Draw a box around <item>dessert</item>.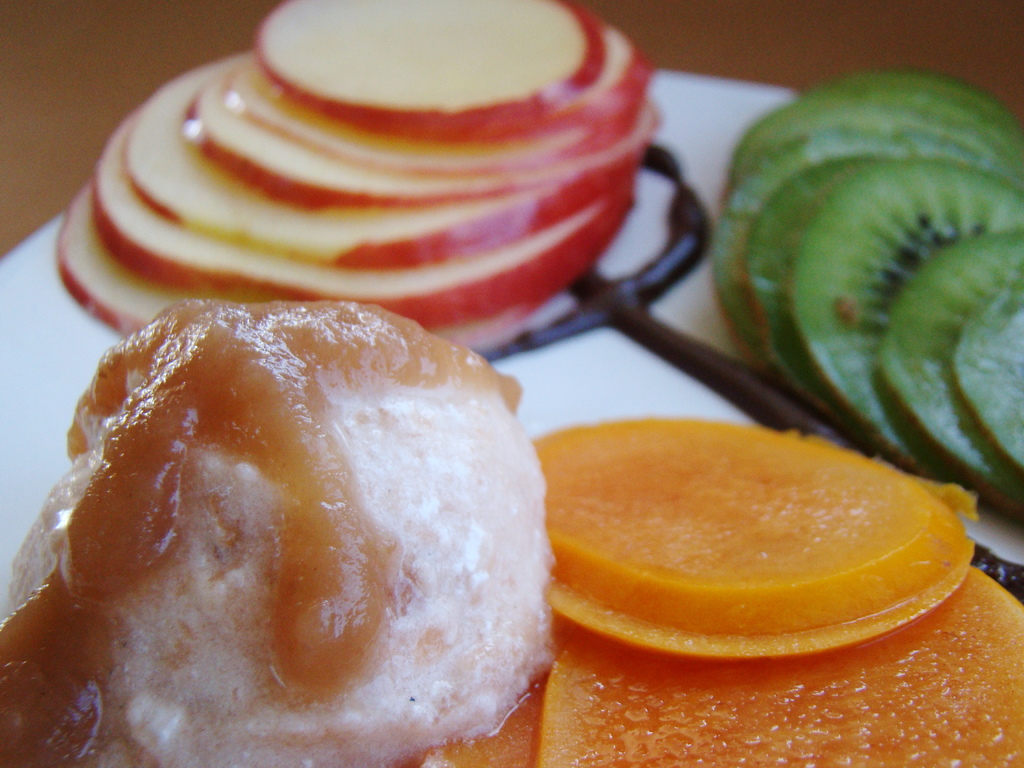
Rect(6, 297, 556, 766).
